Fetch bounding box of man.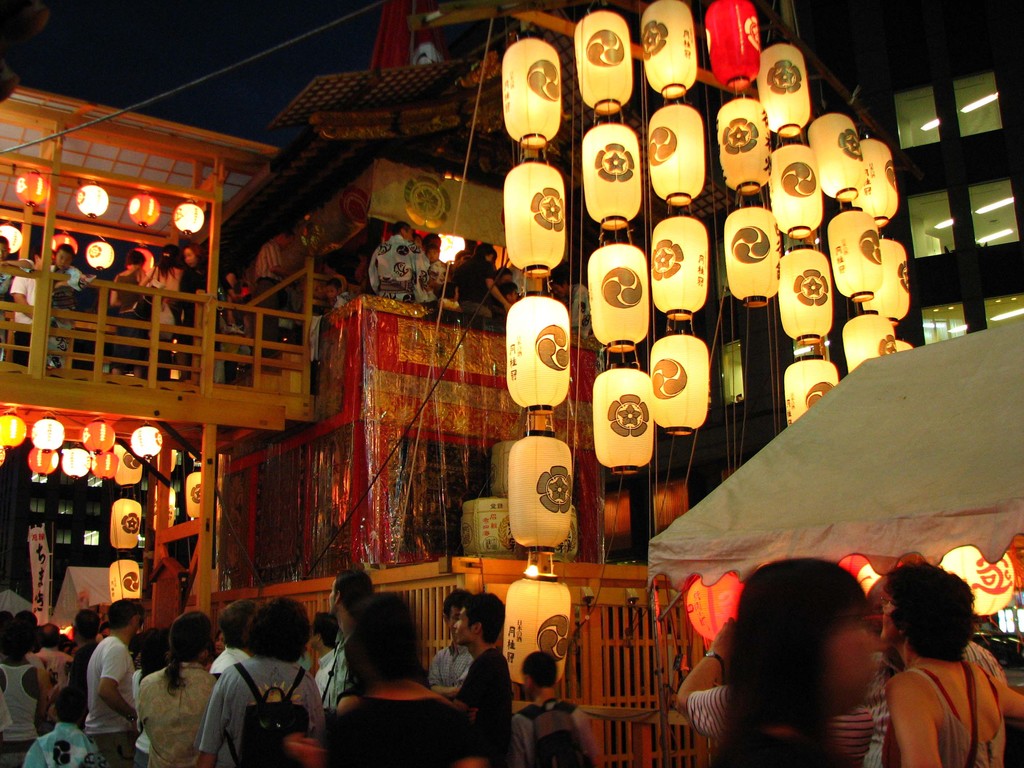
Bbox: [8, 242, 39, 384].
